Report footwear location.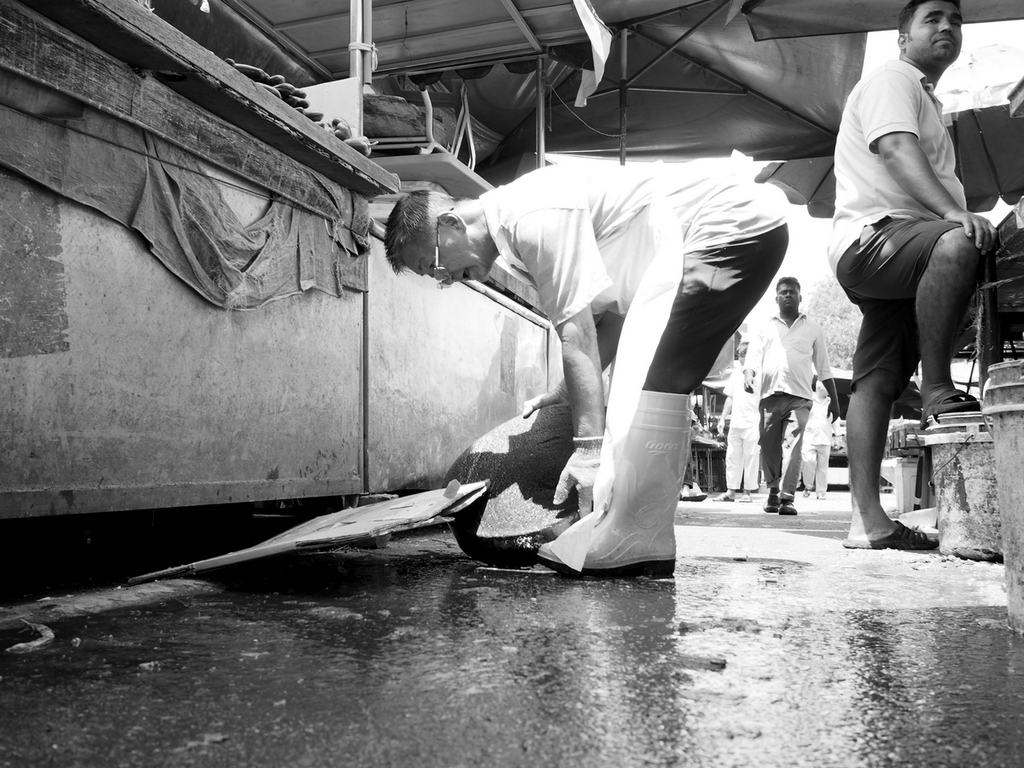
Report: (841,520,940,550).
